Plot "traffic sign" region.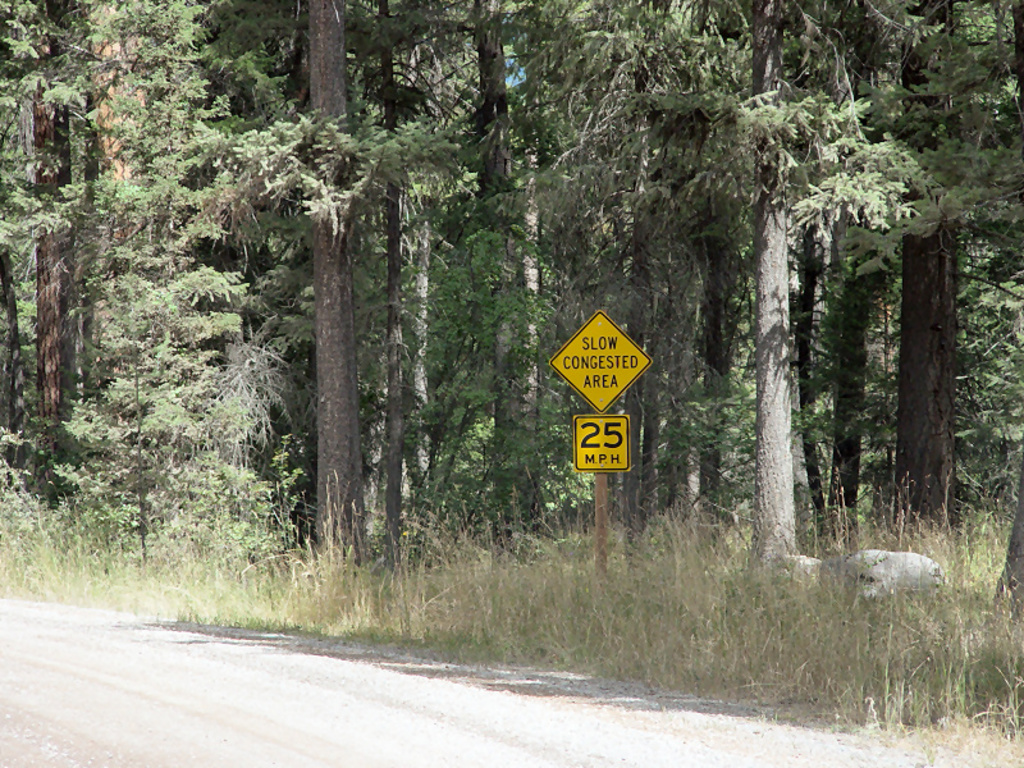
Plotted at x1=573 y1=406 x2=630 y2=471.
